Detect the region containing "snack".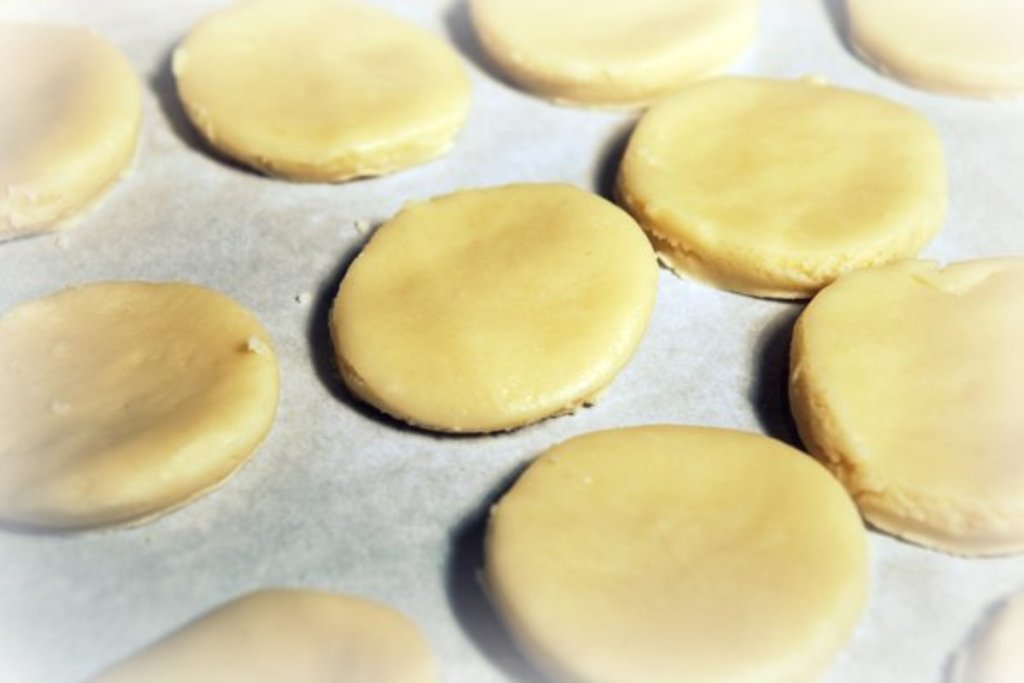
locate(0, 285, 278, 533).
